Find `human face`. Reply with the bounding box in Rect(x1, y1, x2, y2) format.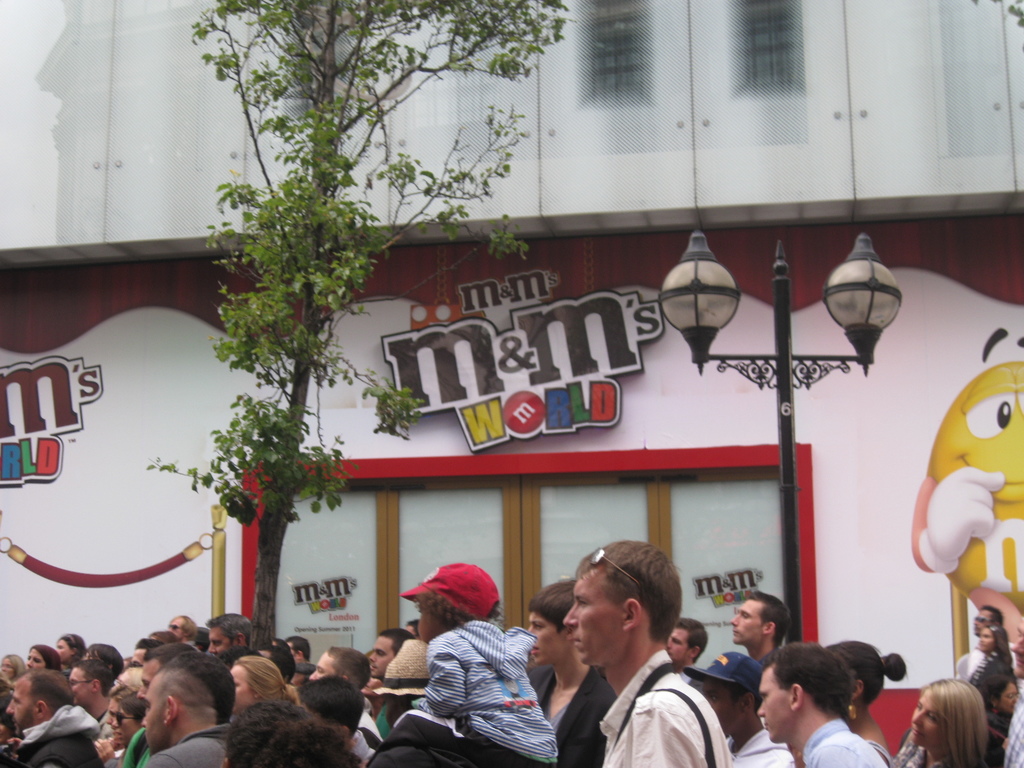
Rect(567, 568, 623, 664).
